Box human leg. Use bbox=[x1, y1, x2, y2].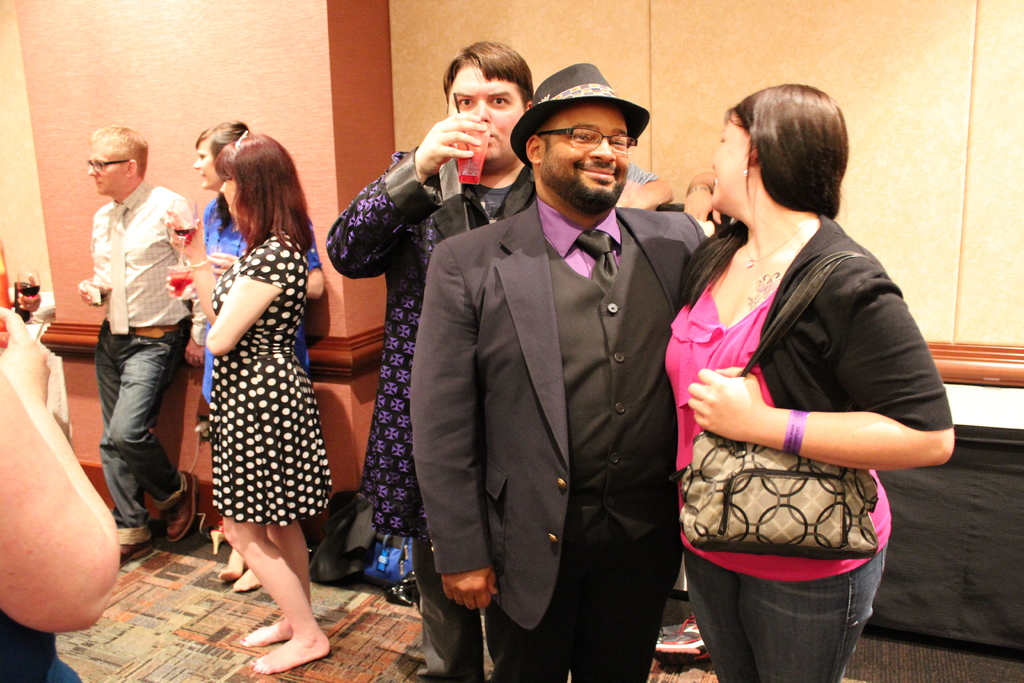
bbox=[568, 536, 675, 682].
